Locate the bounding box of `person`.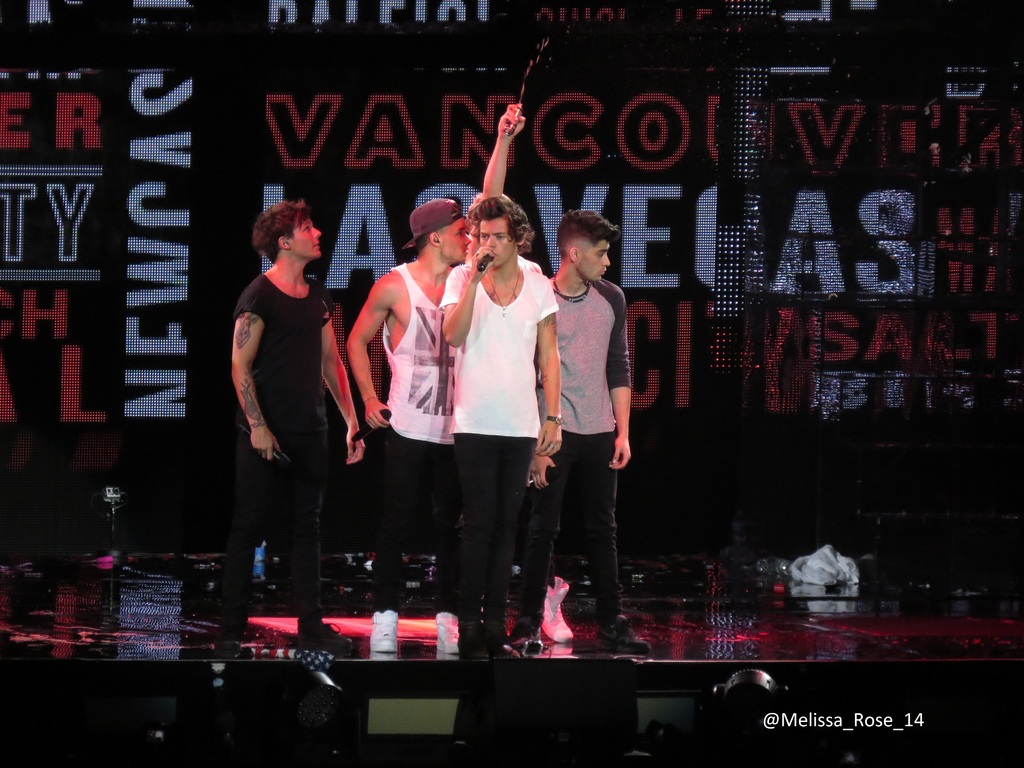
Bounding box: region(440, 191, 564, 659).
